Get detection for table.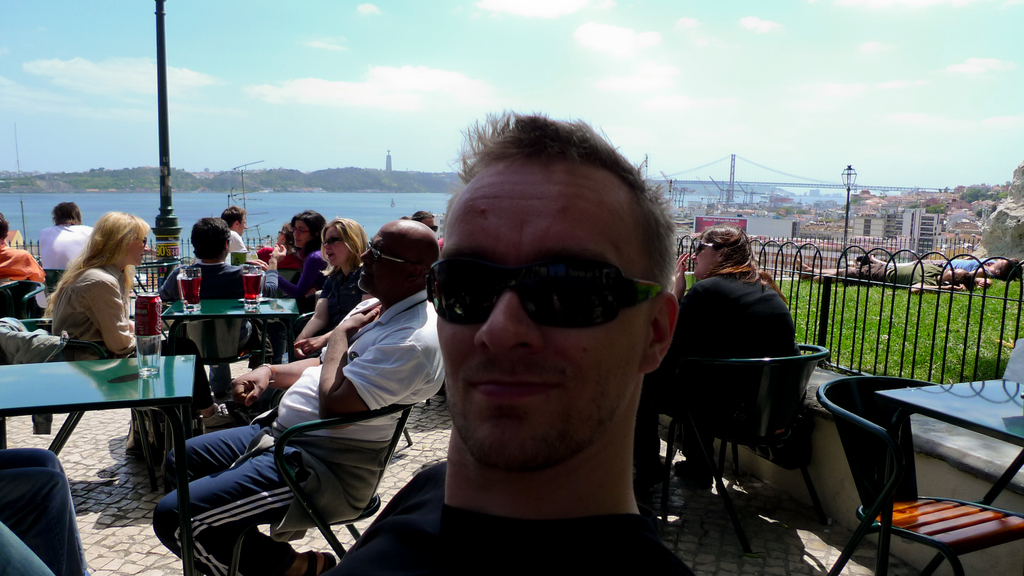
Detection: rect(164, 297, 309, 367).
